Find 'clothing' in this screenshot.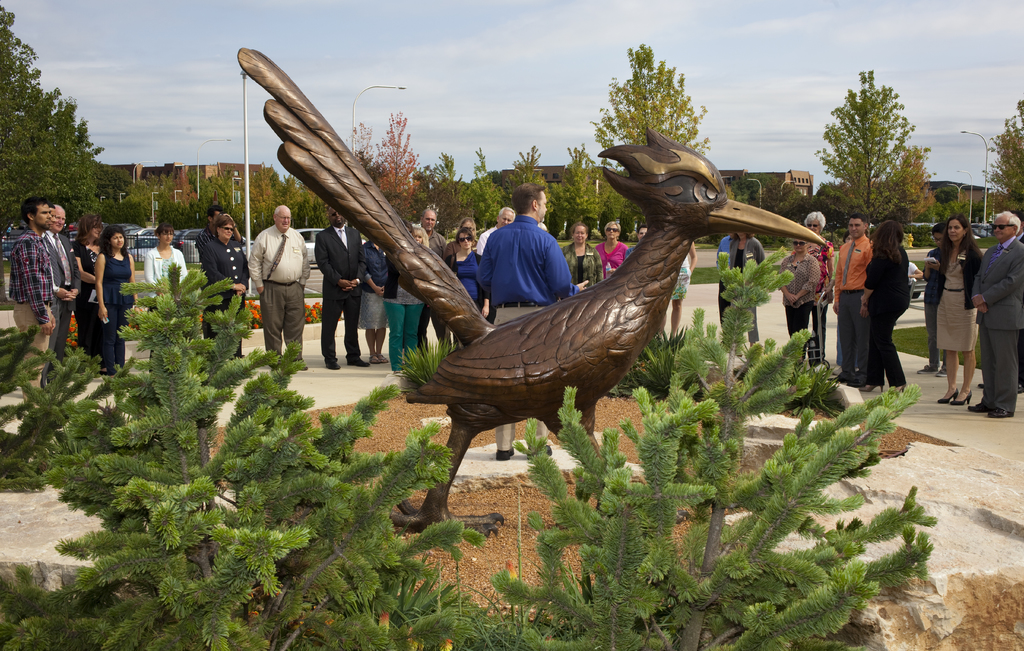
The bounding box for 'clothing' is pyautogui.locateOnScreen(780, 250, 814, 332).
